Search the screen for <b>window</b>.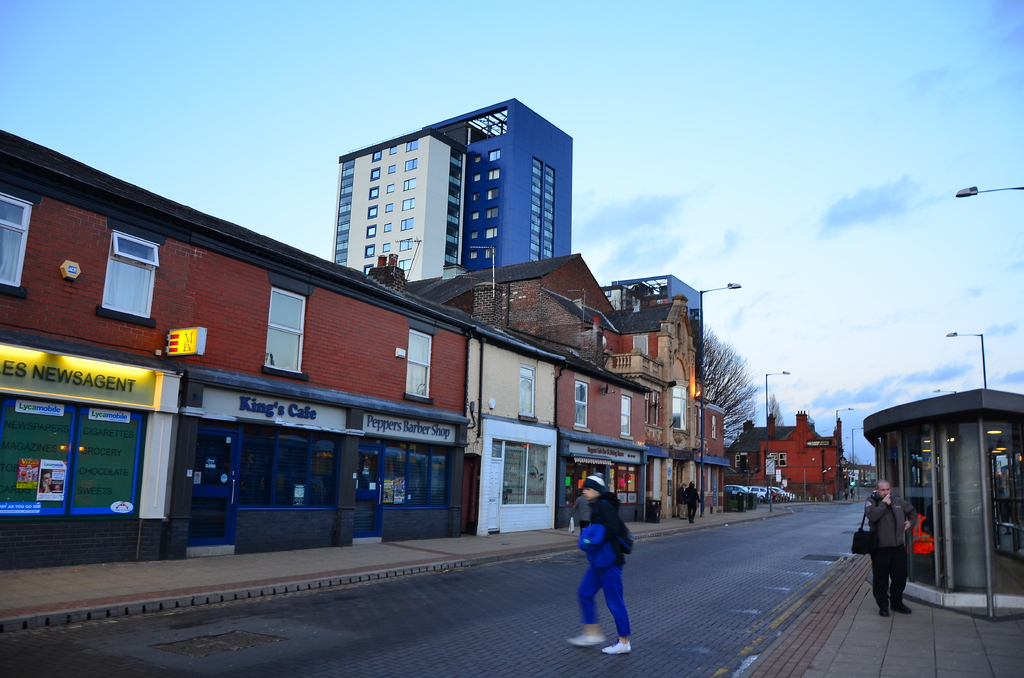
Found at [x1=484, y1=248, x2=493, y2=259].
